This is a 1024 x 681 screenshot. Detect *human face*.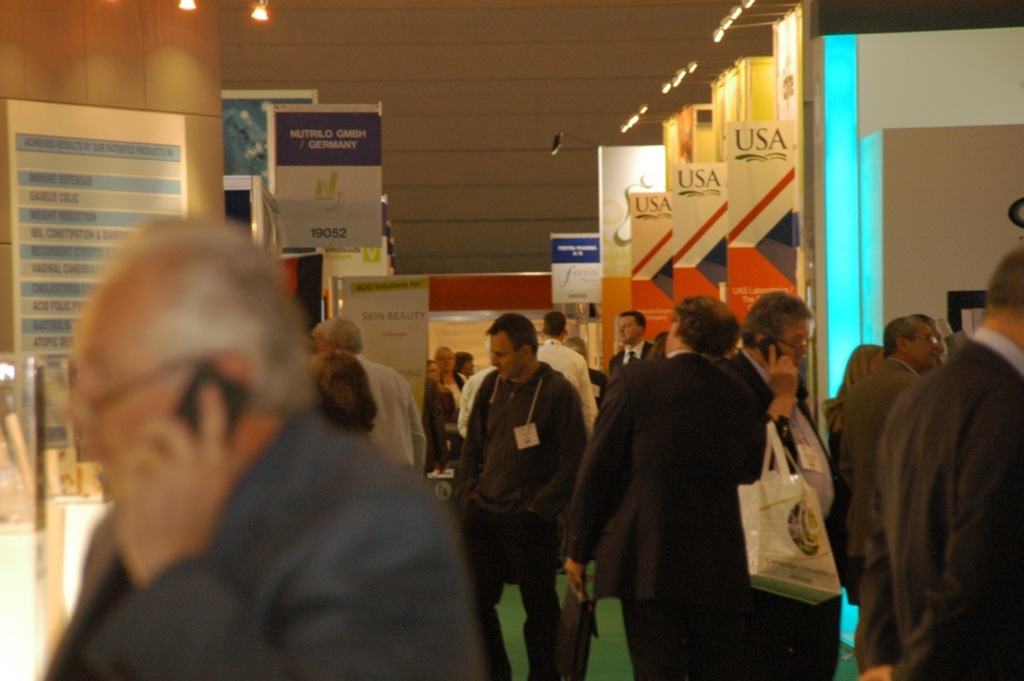
bbox(776, 319, 811, 363).
